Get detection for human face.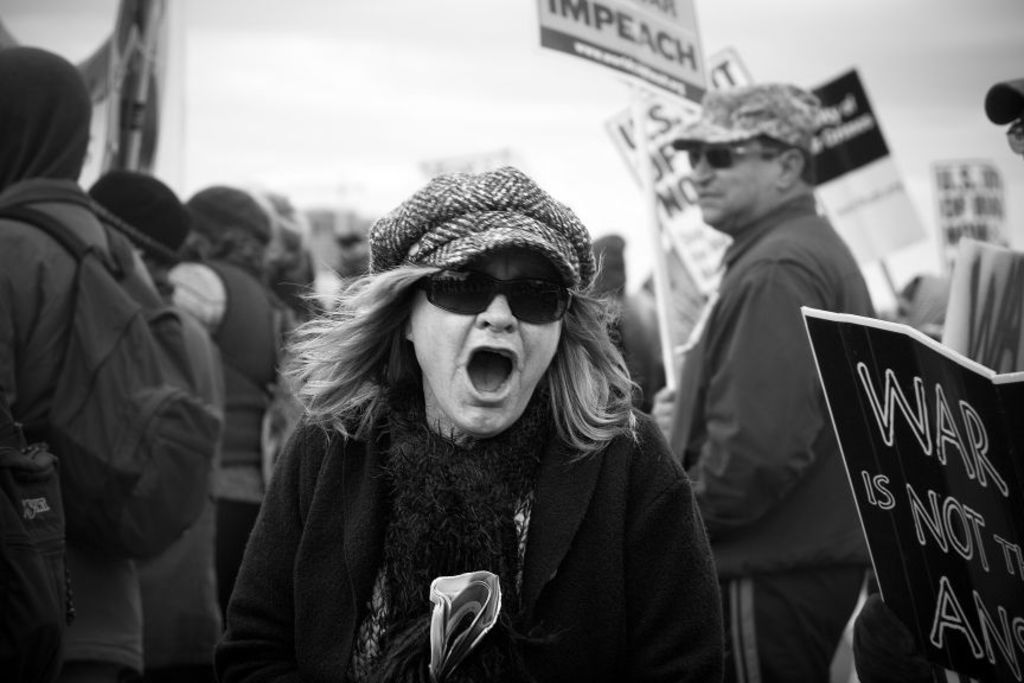
Detection: <bbox>405, 247, 557, 432</bbox>.
